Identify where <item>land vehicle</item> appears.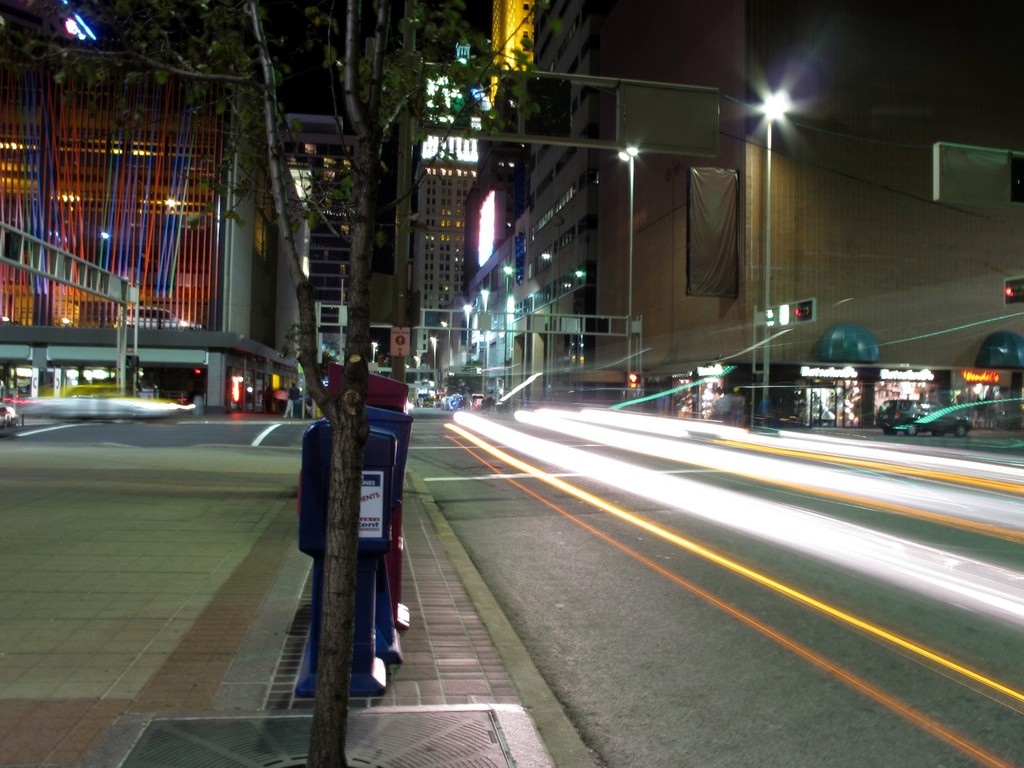
Appears at detection(878, 401, 975, 439).
